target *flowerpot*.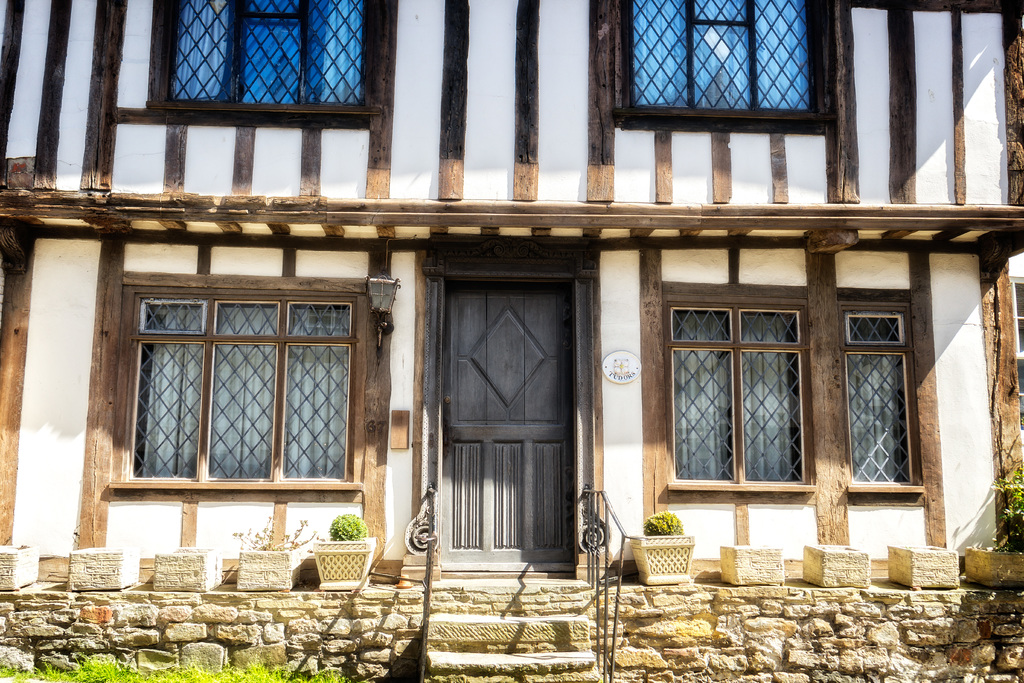
Target region: select_region(885, 545, 956, 588).
